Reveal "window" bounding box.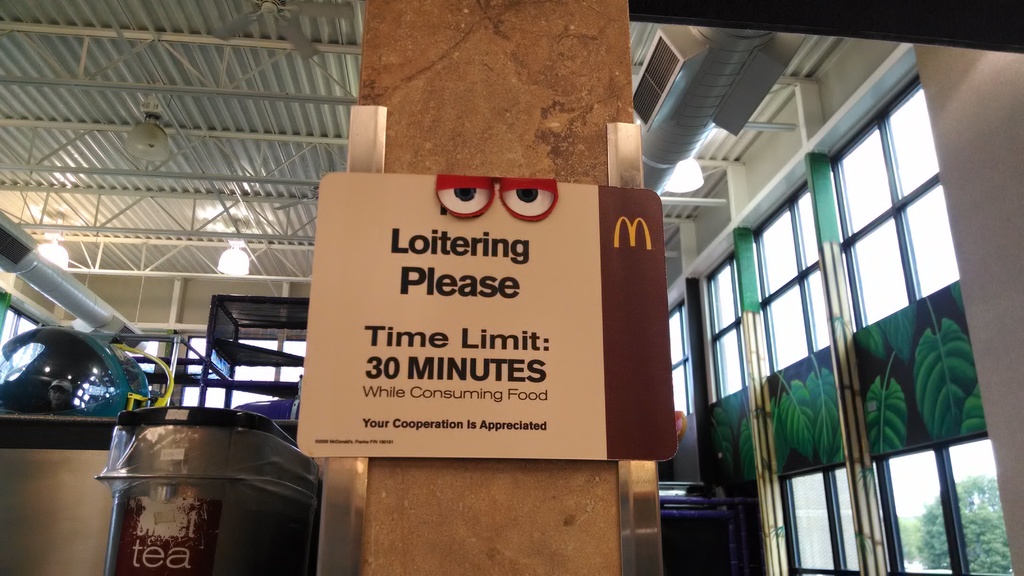
Revealed: 744:178:872:572.
